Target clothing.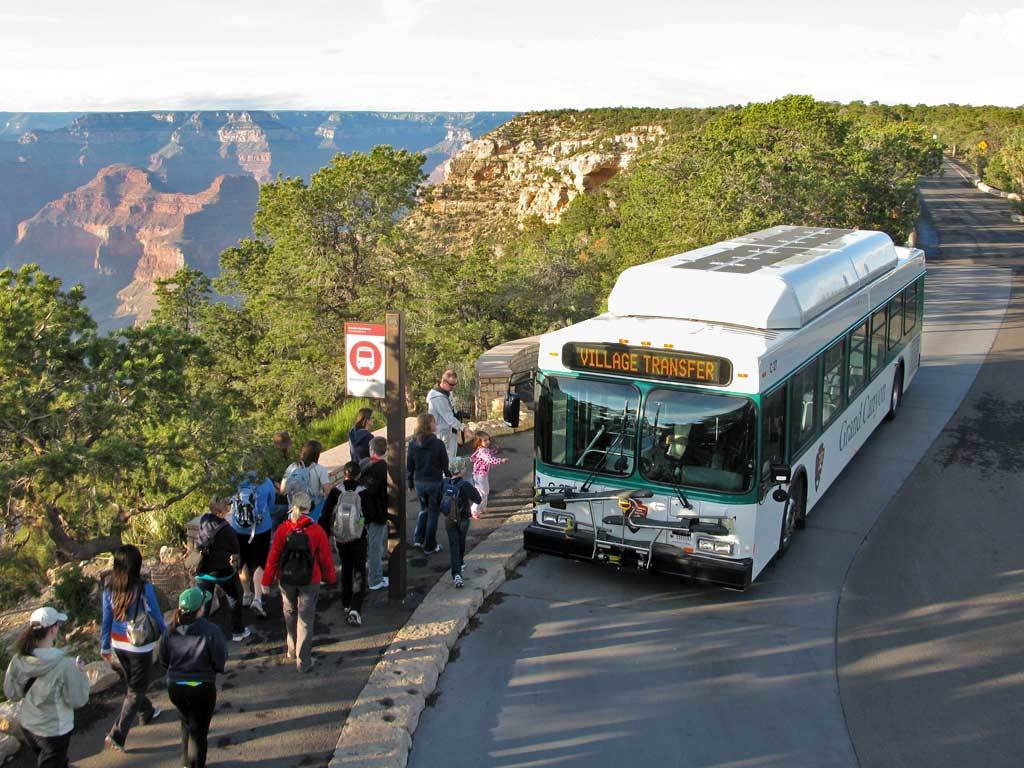
Target region: detection(3, 619, 84, 760).
